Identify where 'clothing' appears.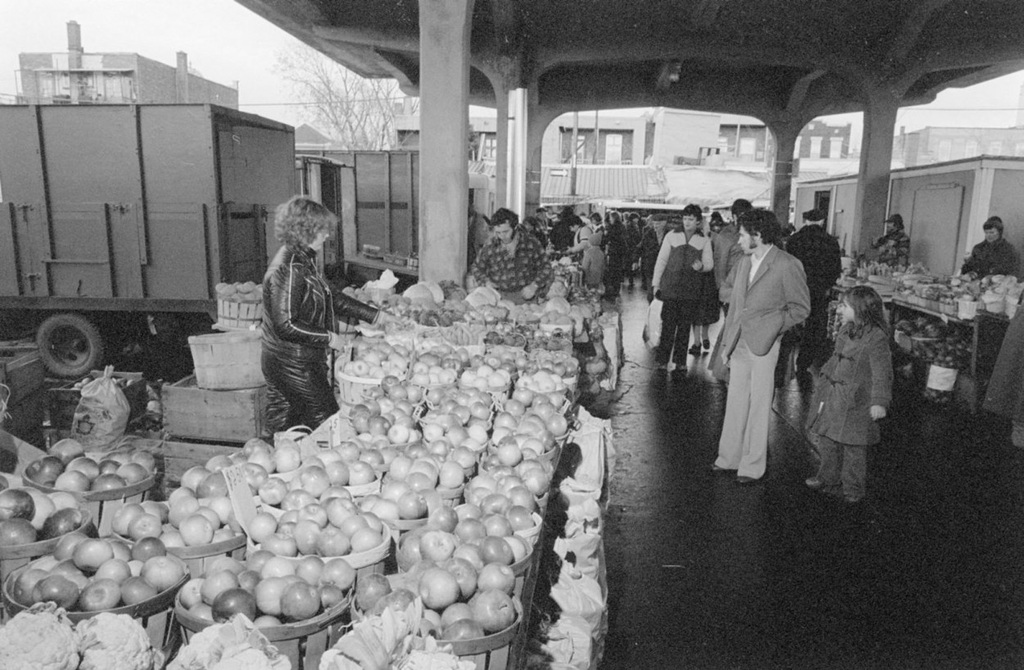
Appears at box=[813, 315, 895, 500].
